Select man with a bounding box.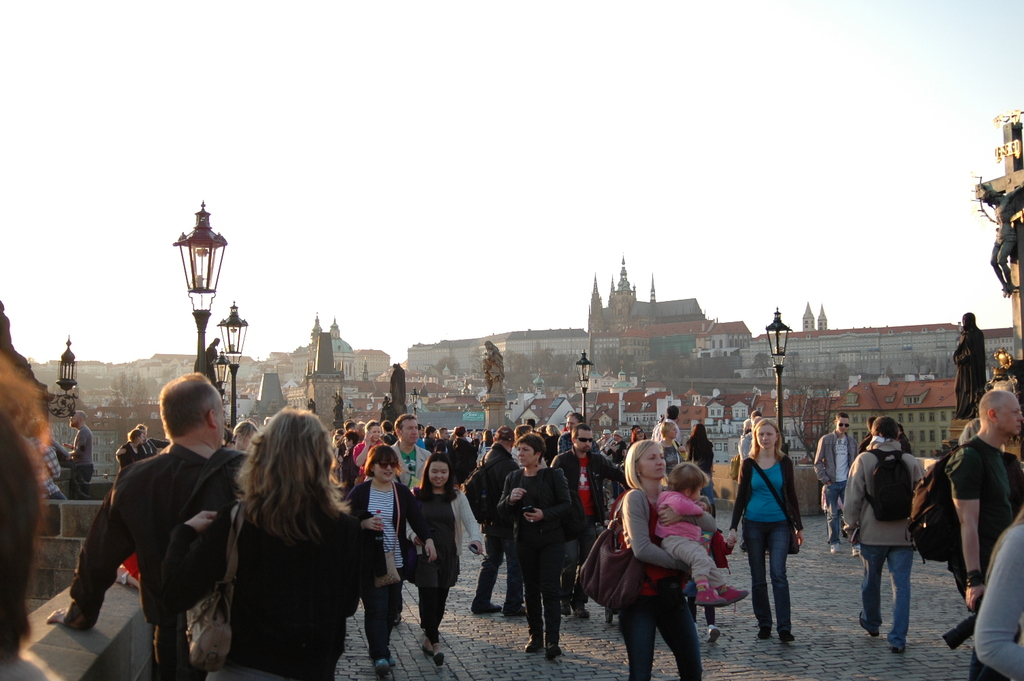
(x1=551, y1=423, x2=634, y2=621).
